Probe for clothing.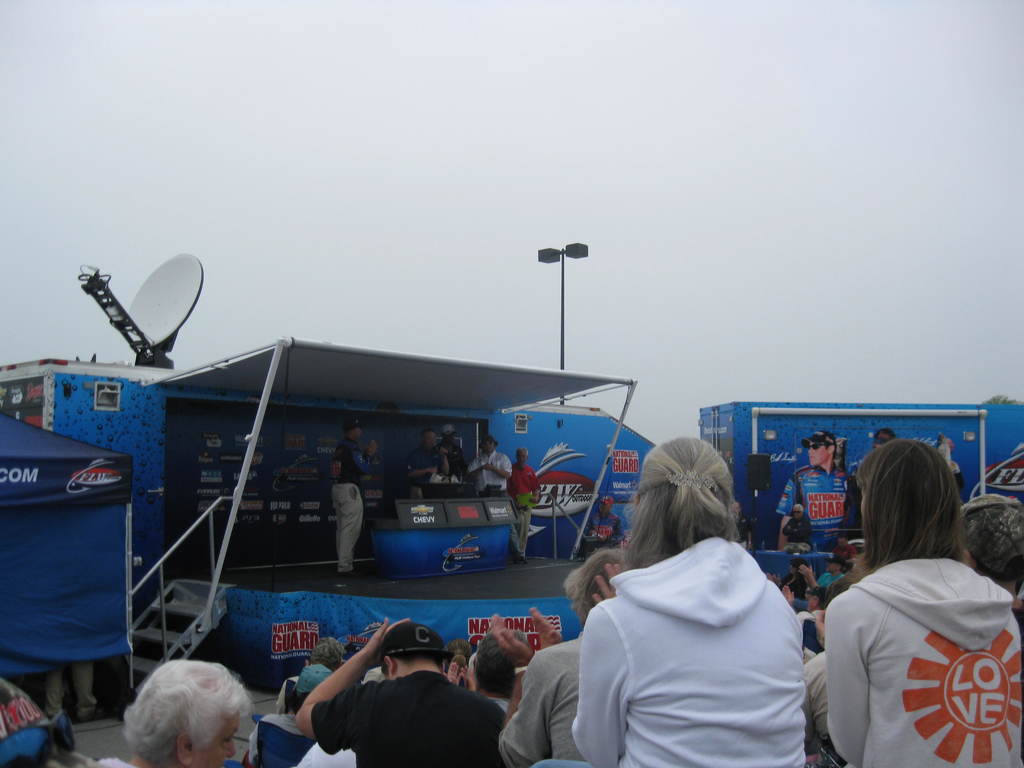
Probe result: 785:570:804:596.
